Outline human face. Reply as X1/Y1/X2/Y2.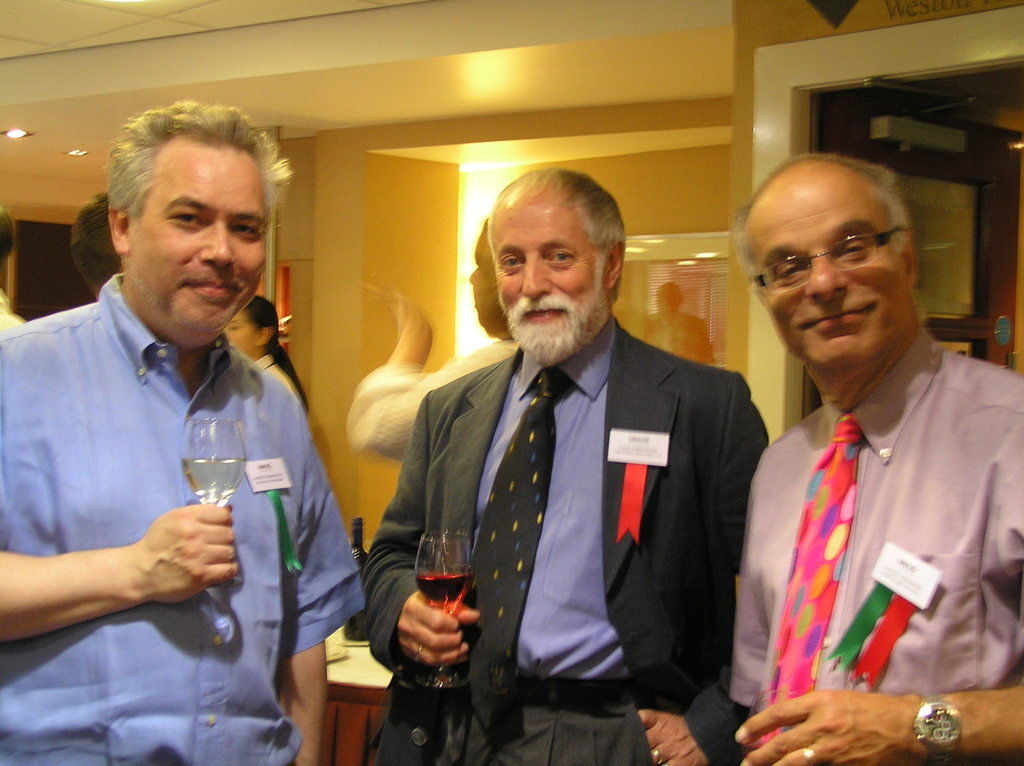
139/144/272/328.
